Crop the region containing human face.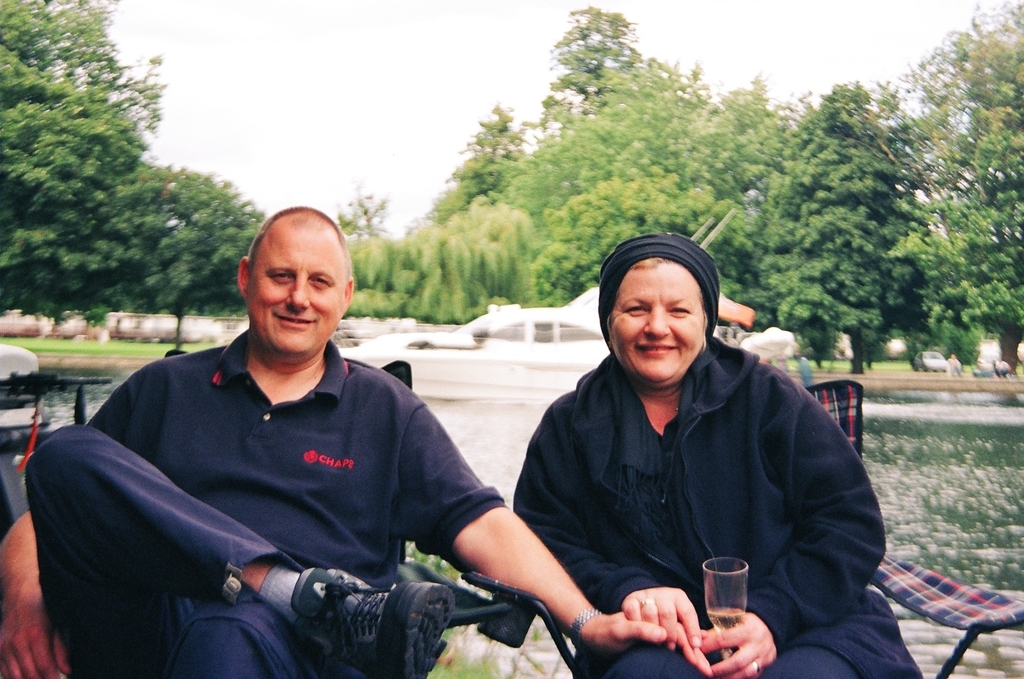
Crop region: 609 261 706 381.
